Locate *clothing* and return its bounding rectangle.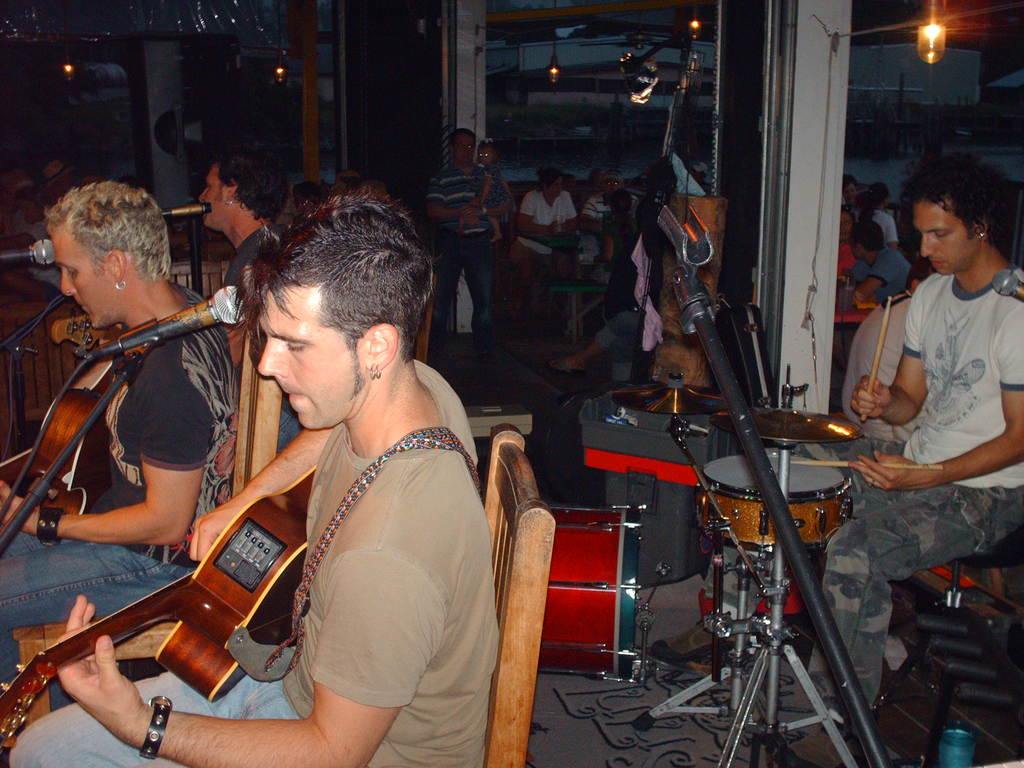
region(478, 159, 515, 213).
